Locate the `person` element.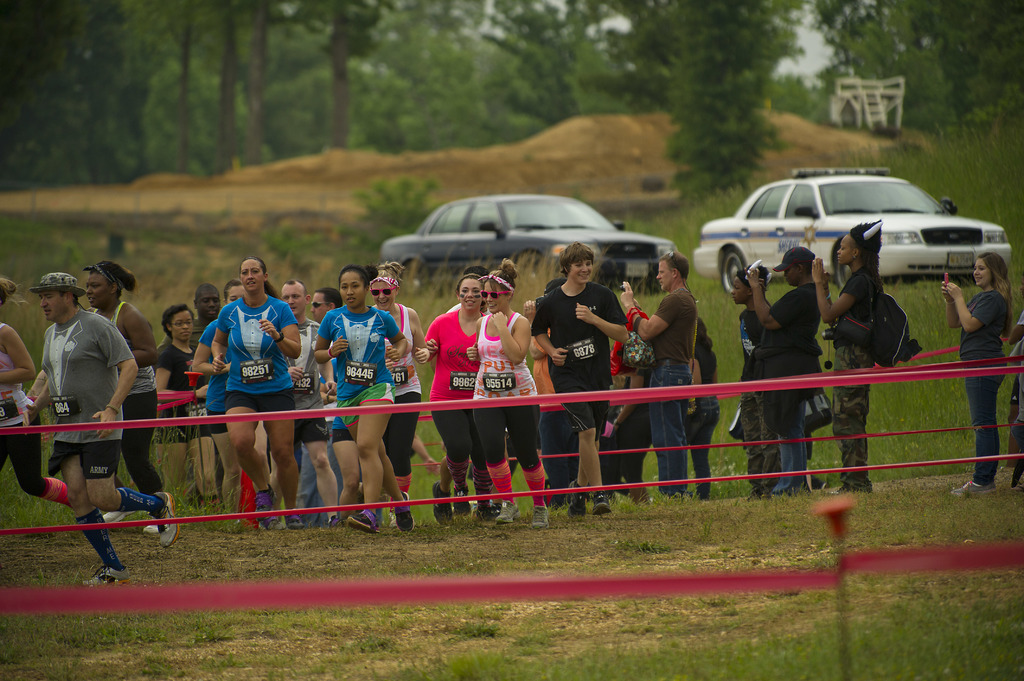
Element bbox: rect(152, 303, 212, 511).
